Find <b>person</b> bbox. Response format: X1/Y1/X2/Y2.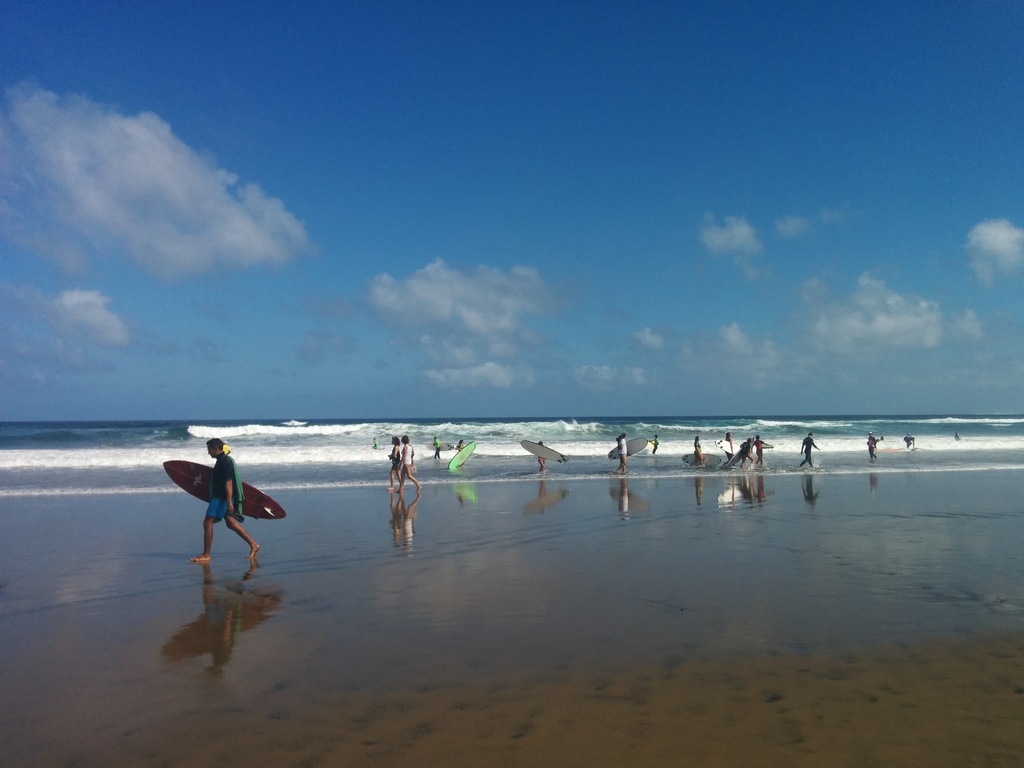
433/433/440/465.
